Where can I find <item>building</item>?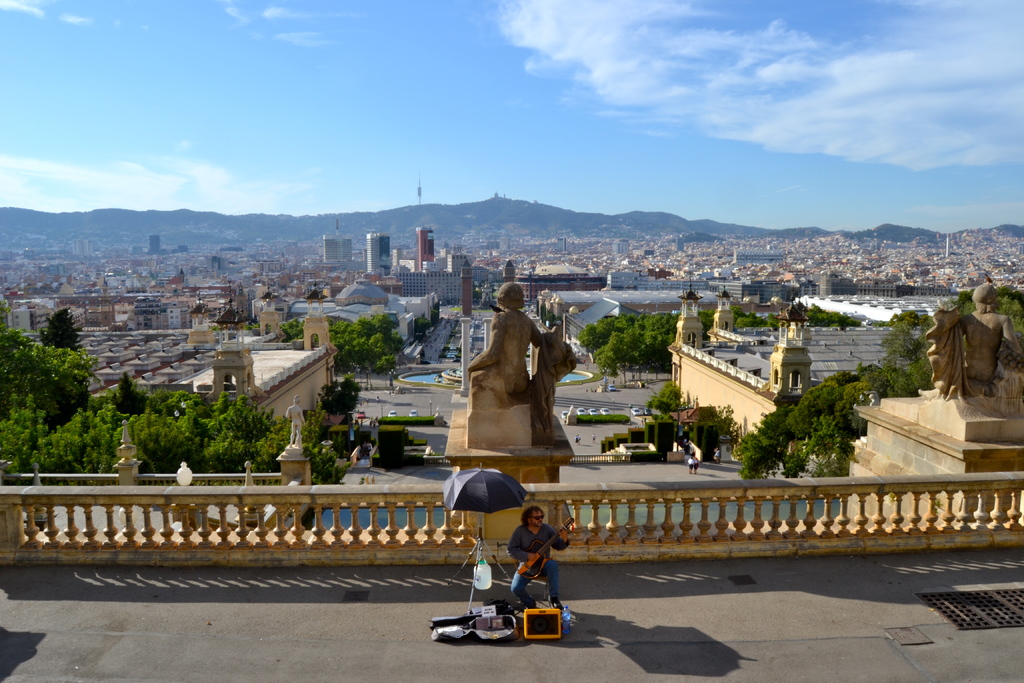
You can find it at 415 226 436 267.
